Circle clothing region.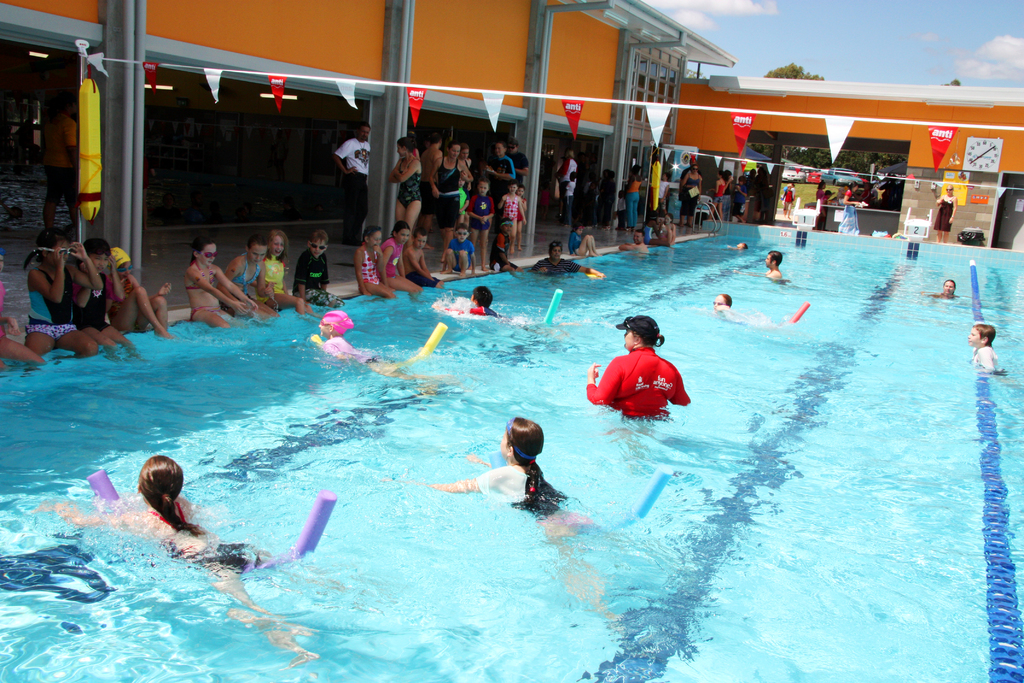
Region: Rect(815, 187, 824, 203).
